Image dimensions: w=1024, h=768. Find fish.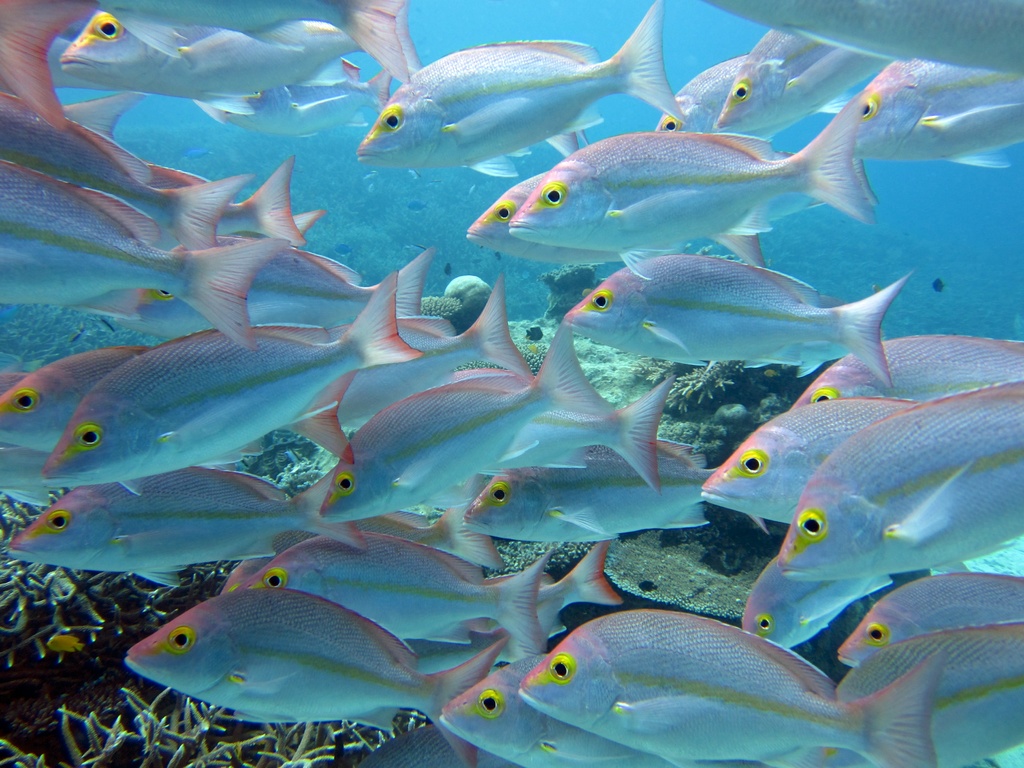
{"x1": 194, "y1": 80, "x2": 401, "y2": 140}.
